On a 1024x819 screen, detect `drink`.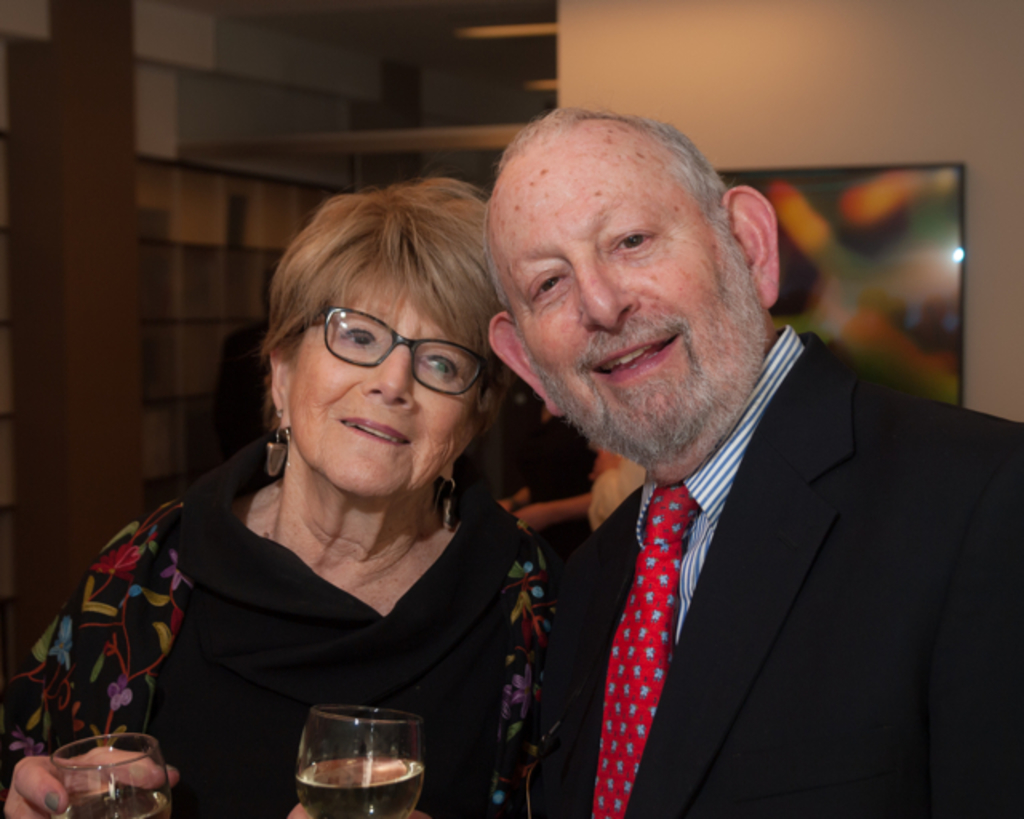
x1=51 y1=731 x2=174 y2=817.
